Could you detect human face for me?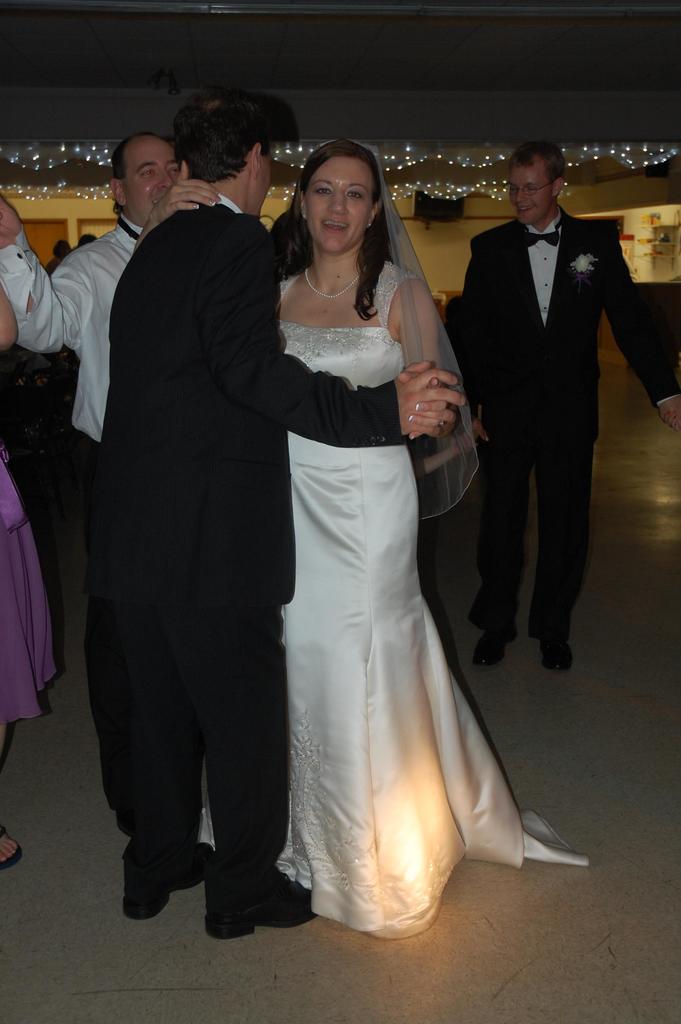
Detection result: (126,146,182,221).
